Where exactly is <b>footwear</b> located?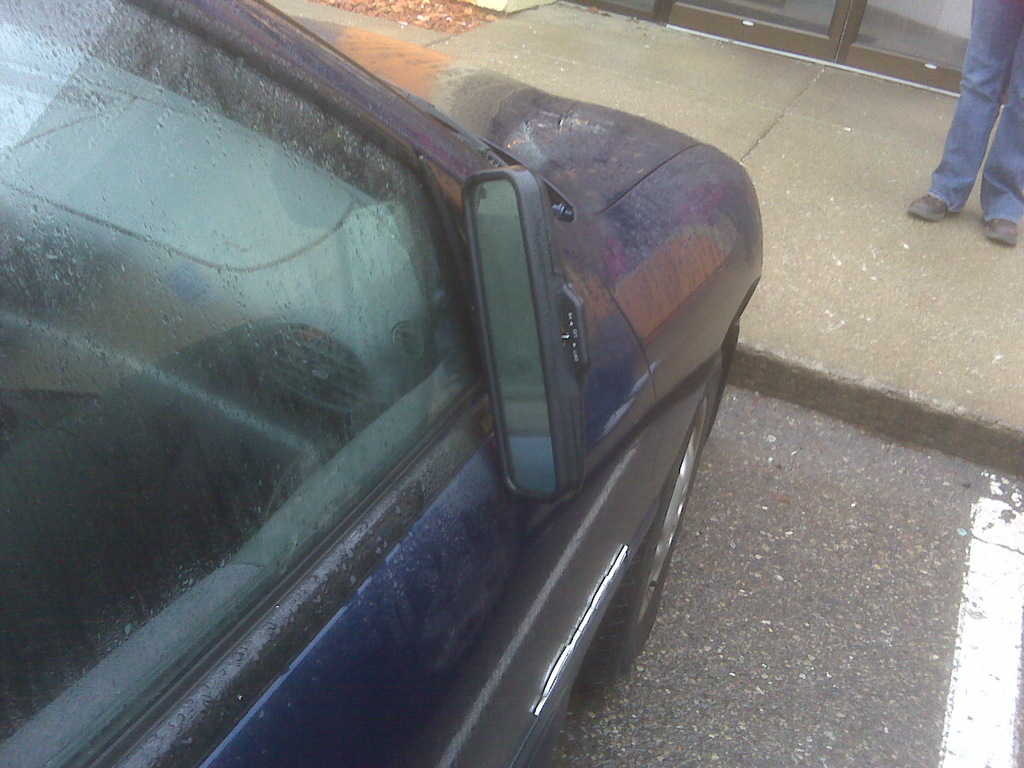
Its bounding box is pyautogui.locateOnScreen(904, 193, 953, 219).
